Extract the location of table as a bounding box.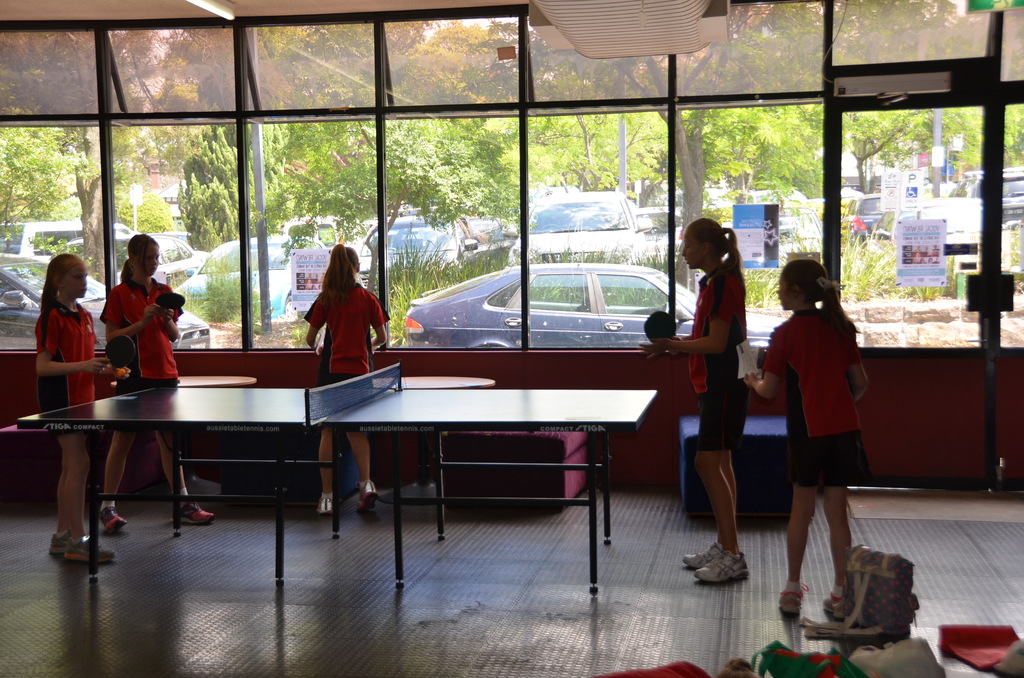
<bbox>24, 354, 697, 549</bbox>.
